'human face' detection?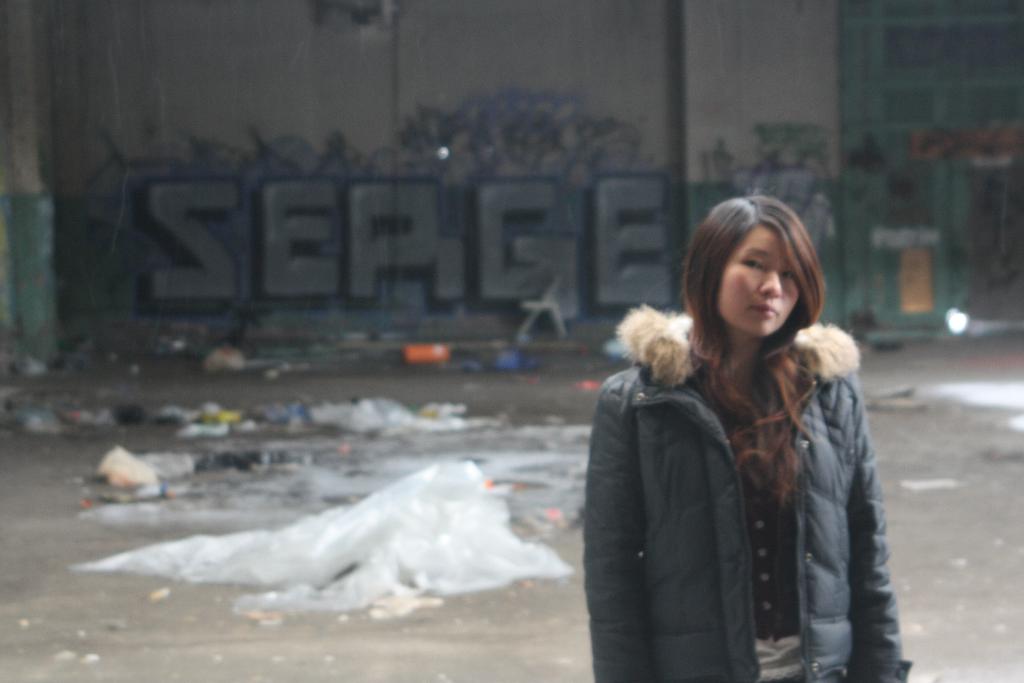
714 220 804 340
